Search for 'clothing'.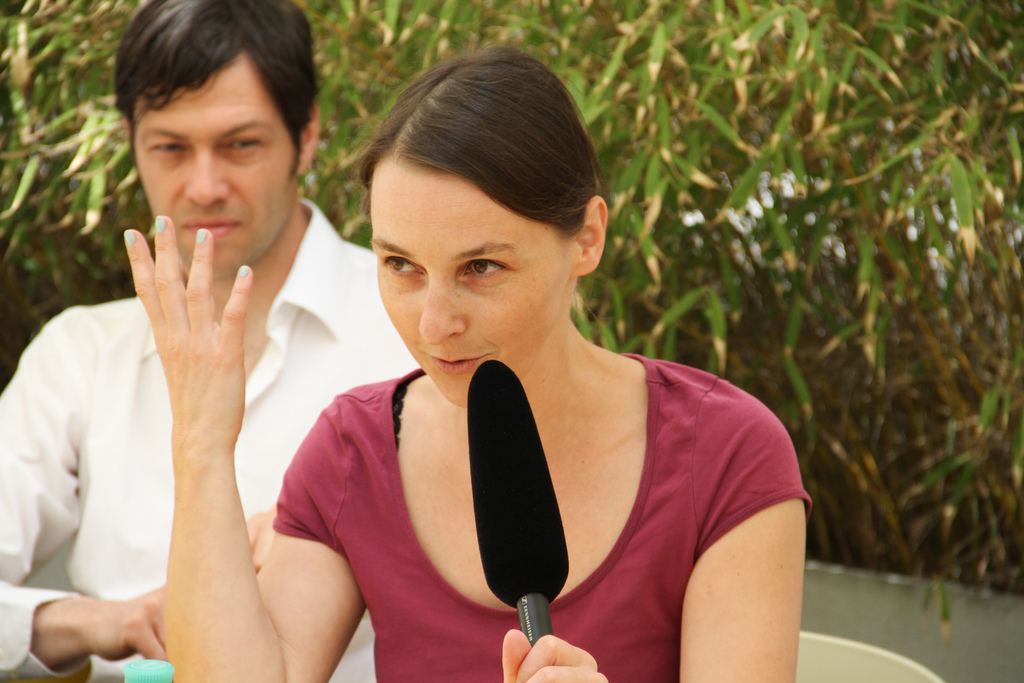
Found at (306,311,766,661).
